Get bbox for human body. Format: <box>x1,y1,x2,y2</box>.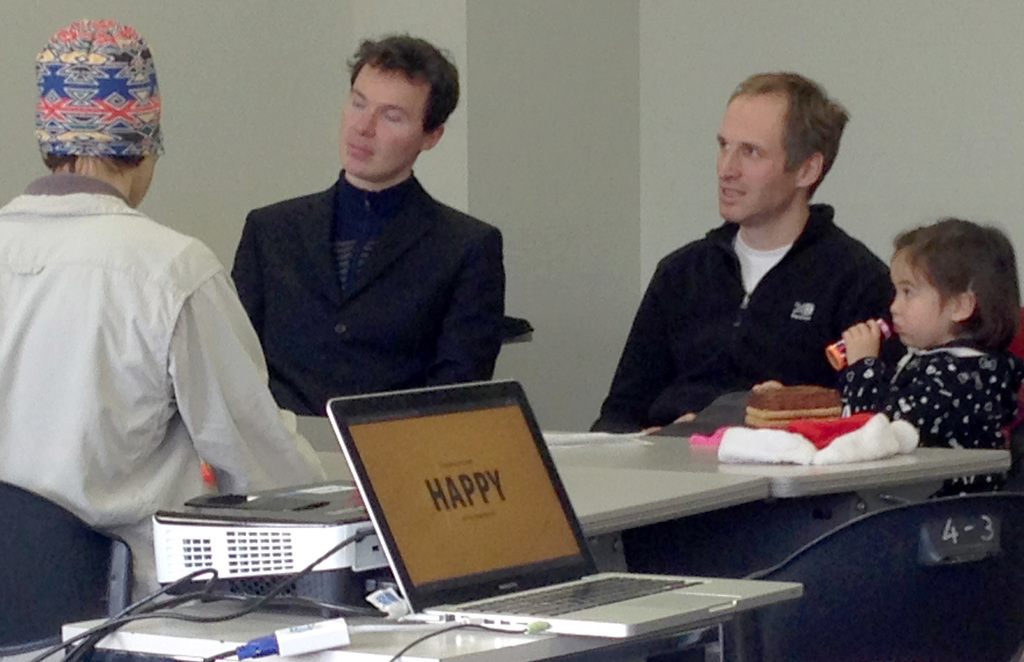
<box>0,14,314,640</box>.
